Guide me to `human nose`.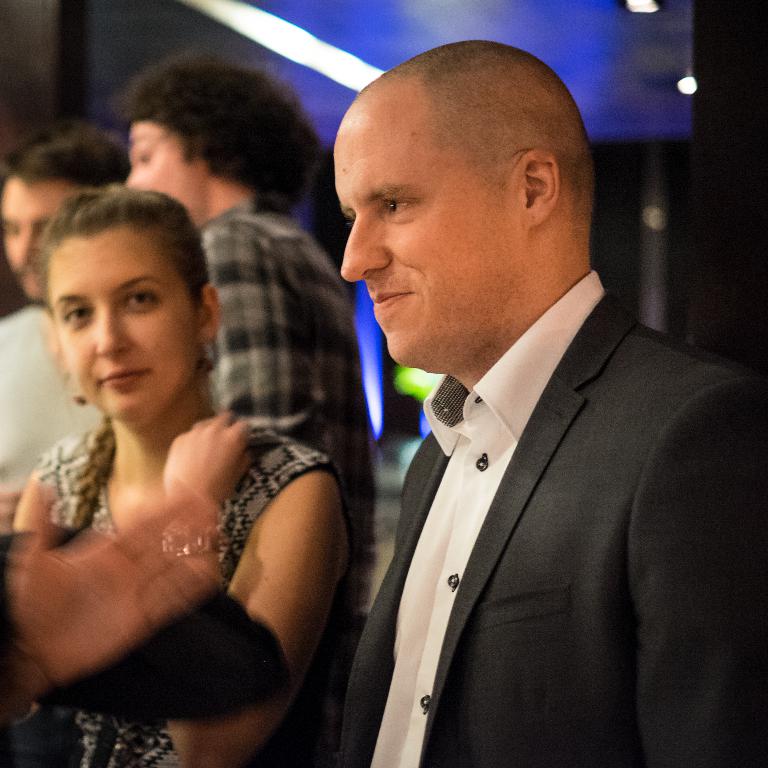
Guidance: x1=121, y1=168, x2=142, y2=184.
